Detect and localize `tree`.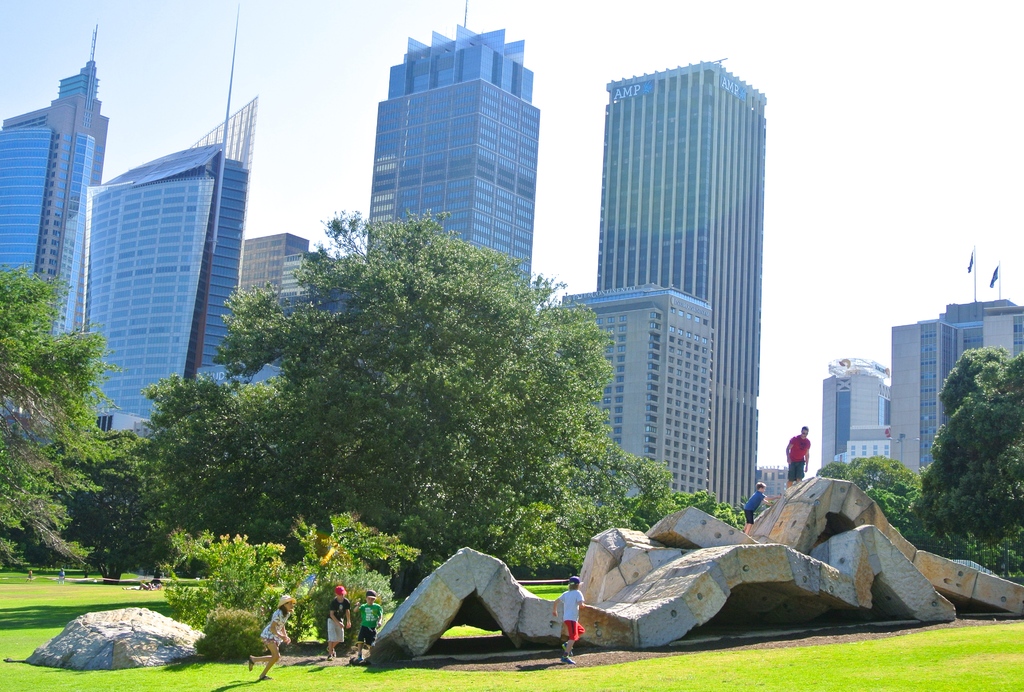
Localized at bbox=[46, 422, 209, 578].
